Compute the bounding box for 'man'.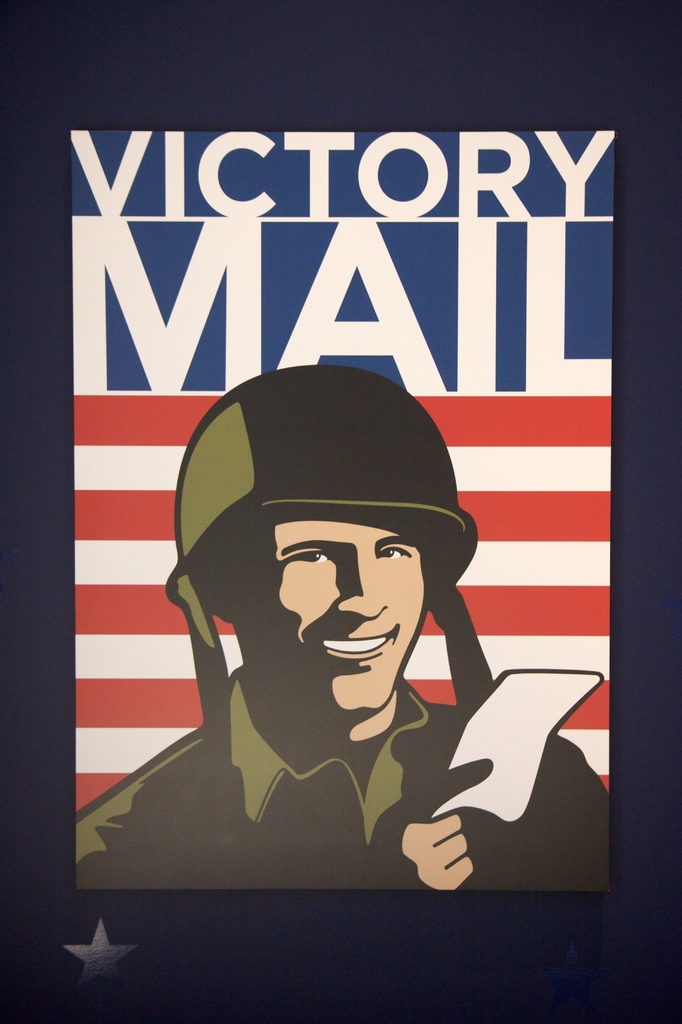
BBox(77, 364, 608, 889).
